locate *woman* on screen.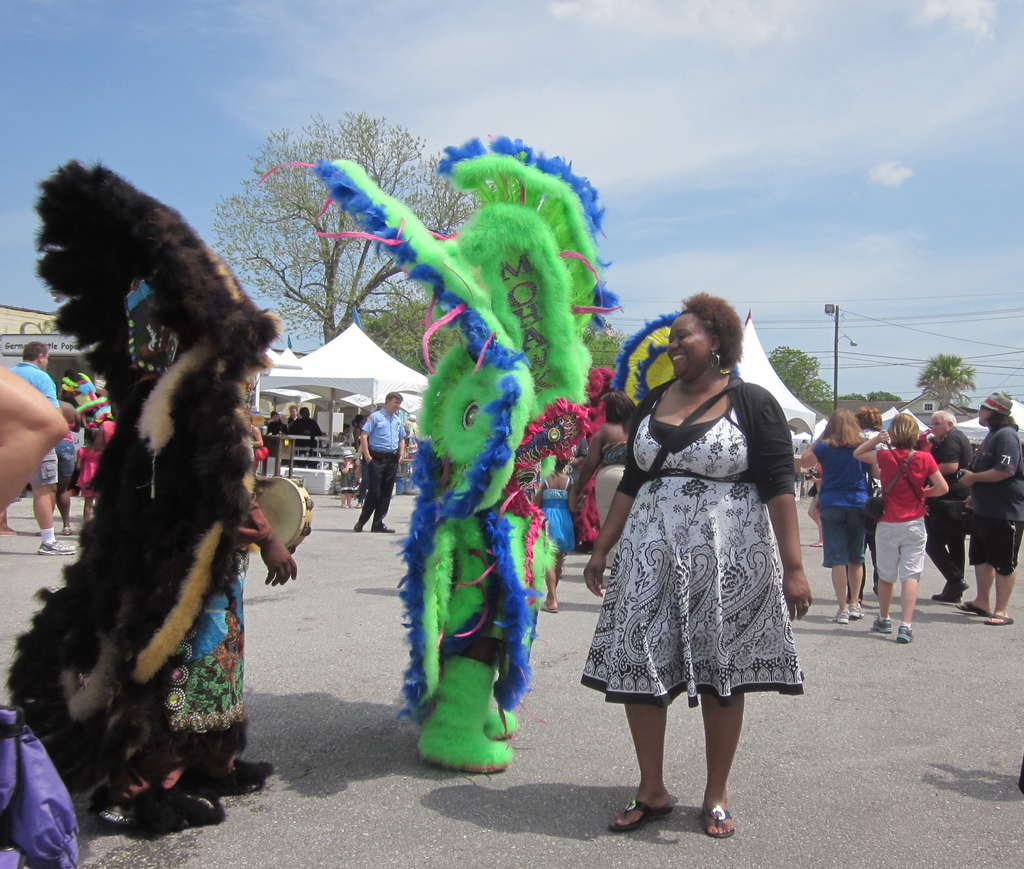
On screen at BBox(917, 401, 978, 615).
